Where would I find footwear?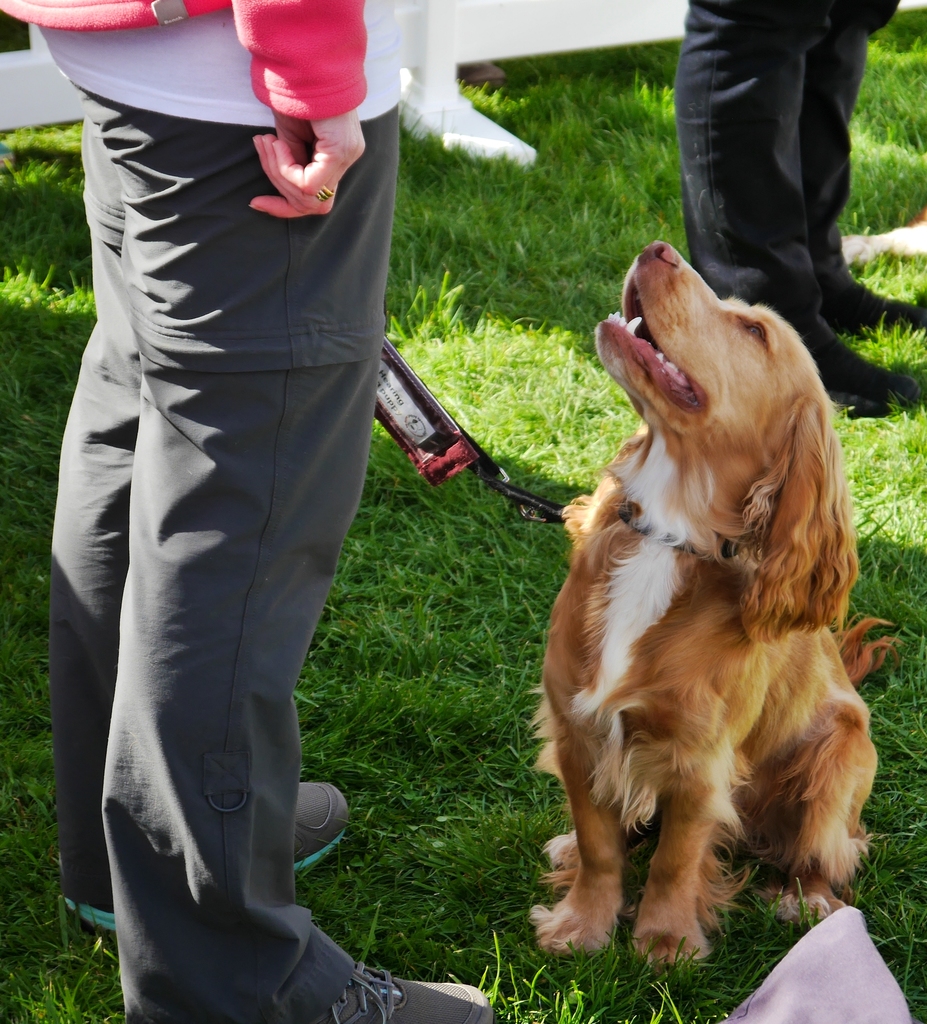
At 278,959,504,1023.
